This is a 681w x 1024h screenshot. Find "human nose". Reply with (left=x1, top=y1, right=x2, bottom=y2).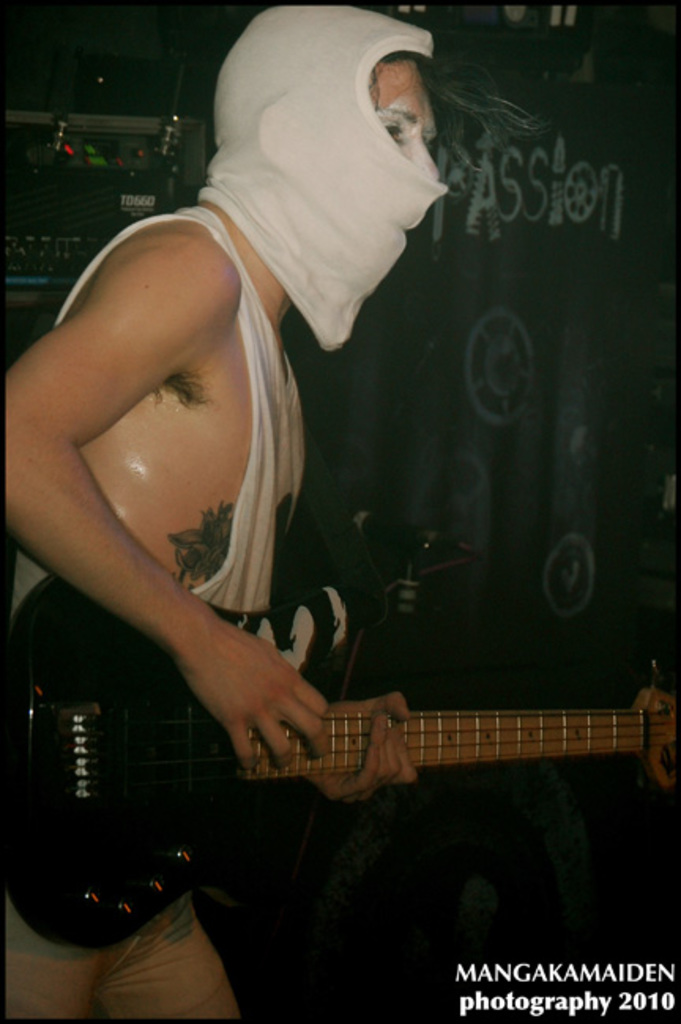
(left=408, top=137, right=441, bottom=183).
